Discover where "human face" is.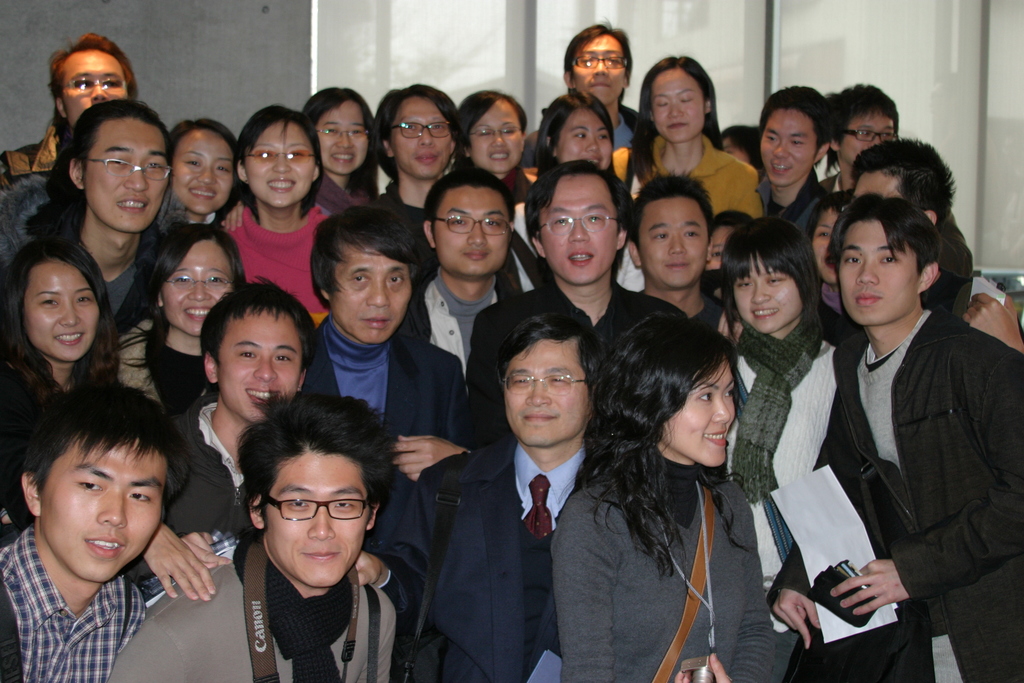
Discovered at (811,211,844,282).
